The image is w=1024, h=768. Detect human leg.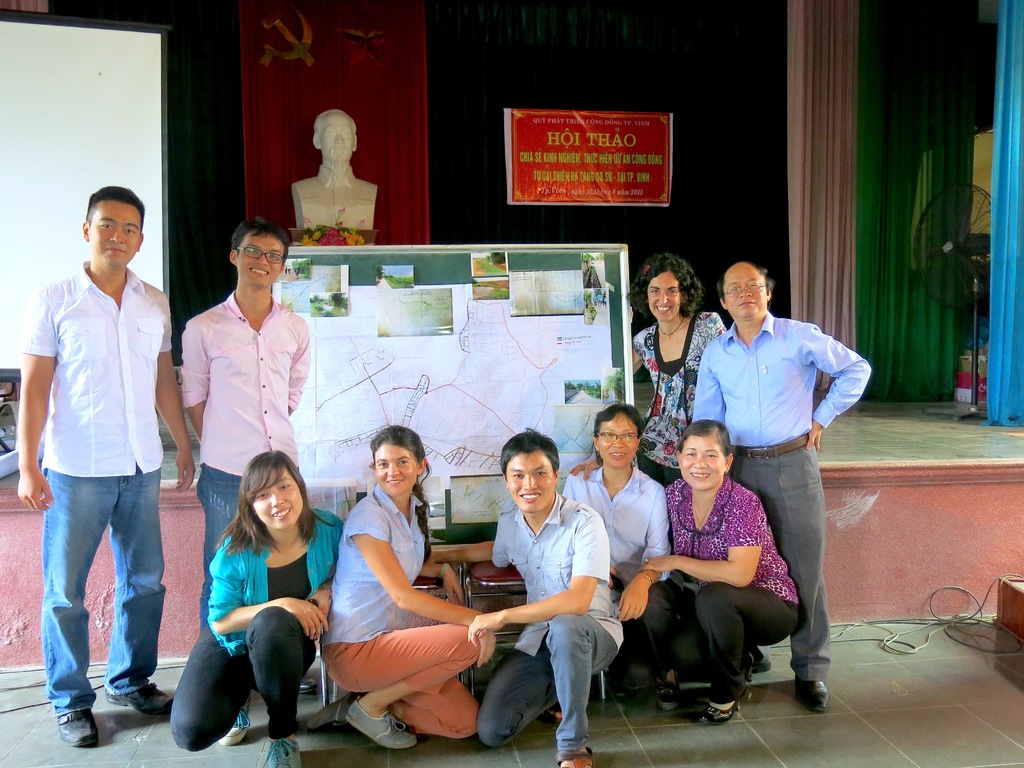
Detection: <box>552,613,600,762</box>.
